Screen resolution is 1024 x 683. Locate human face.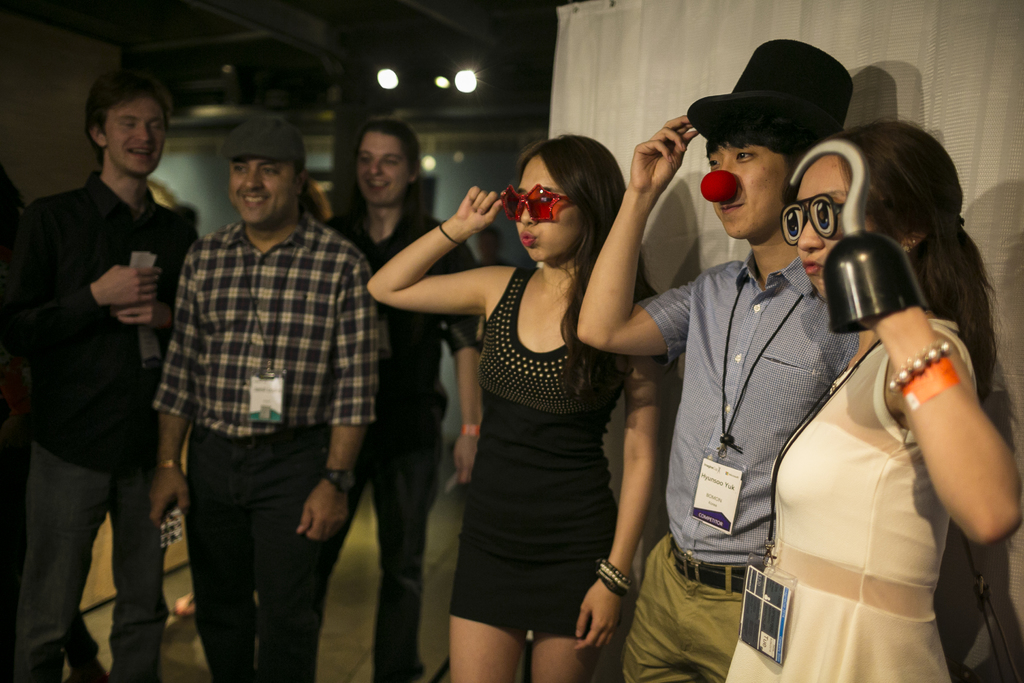
228,154,299,229.
